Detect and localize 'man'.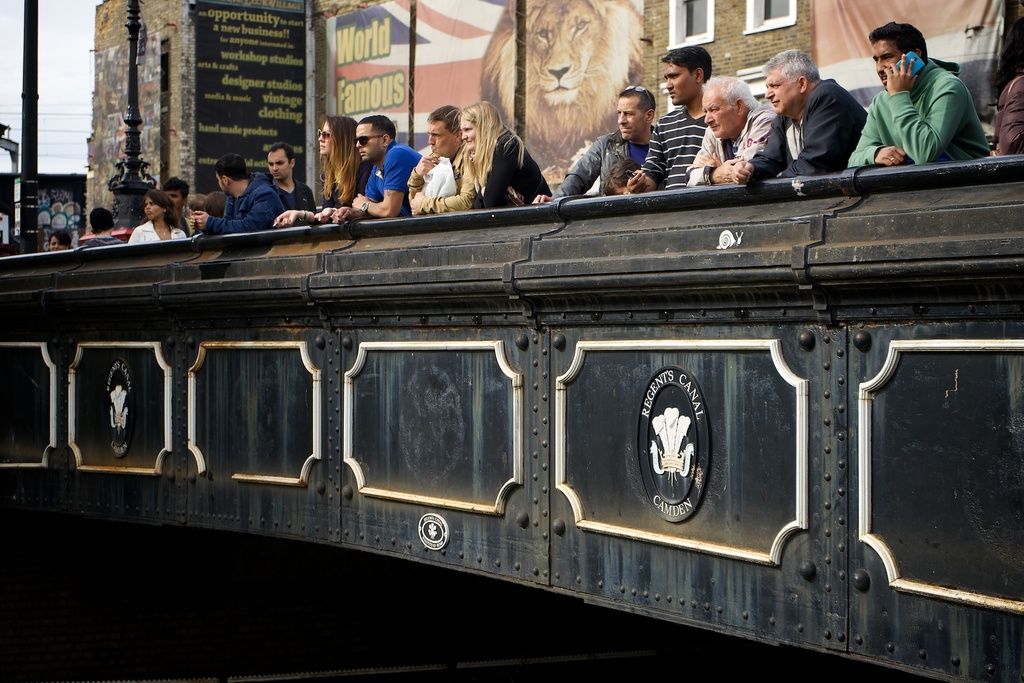
Localized at (x1=841, y1=19, x2=989, y2=171).
